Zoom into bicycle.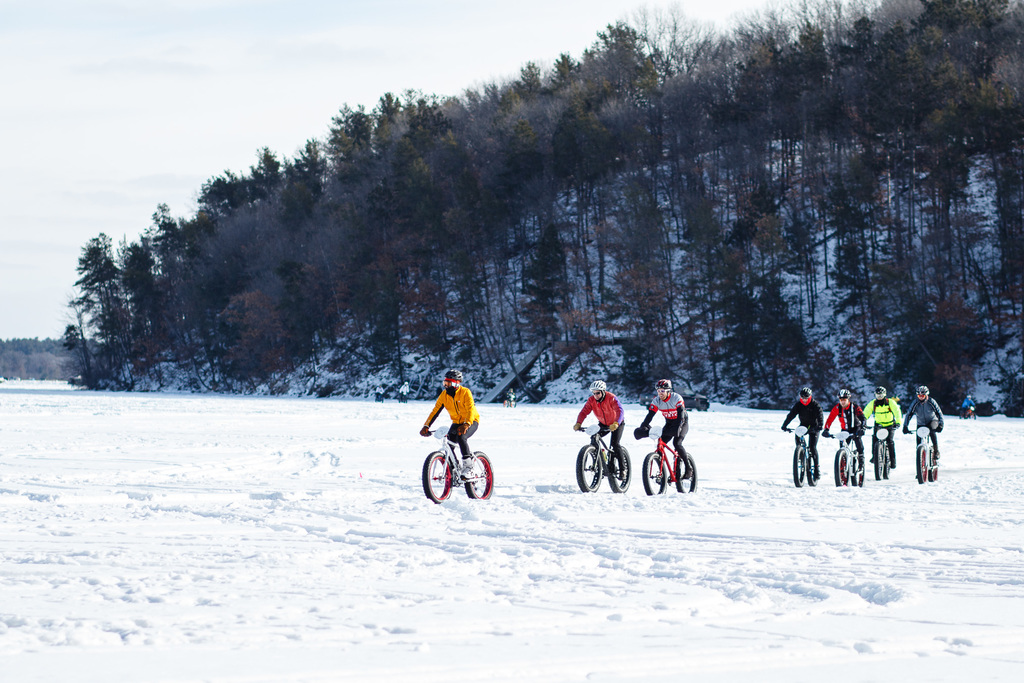
Zoom target: x1=906 y1=425 x2=934 y2=482.
